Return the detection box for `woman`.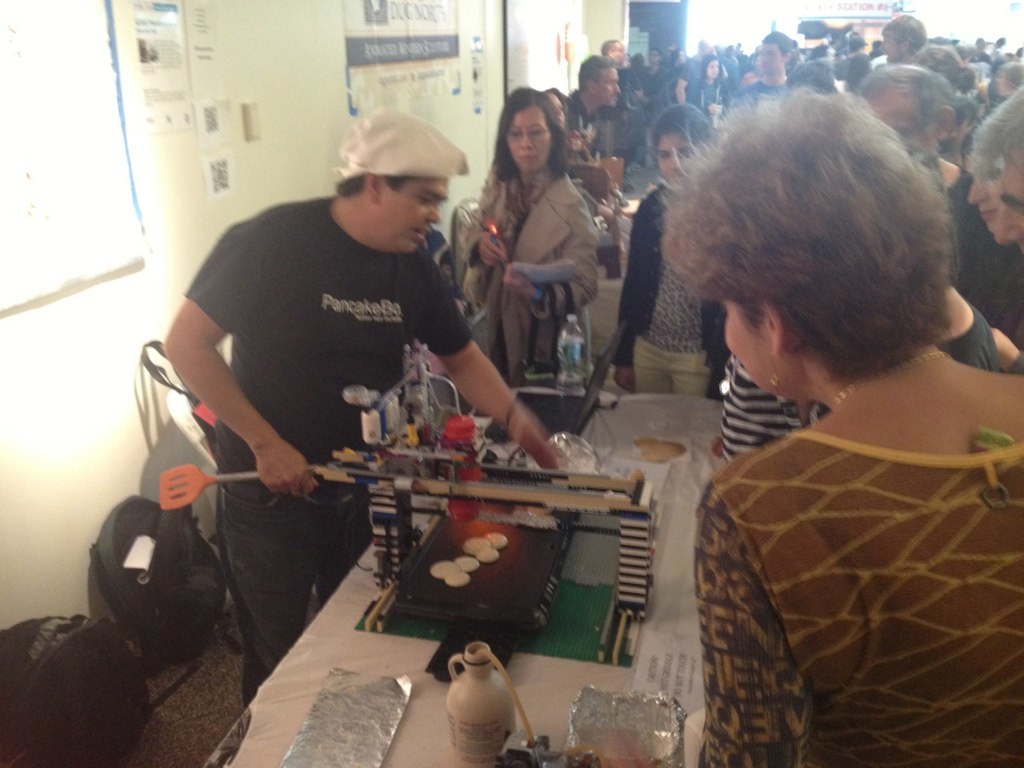
left=607, top=94, right=733, bottom=408.
